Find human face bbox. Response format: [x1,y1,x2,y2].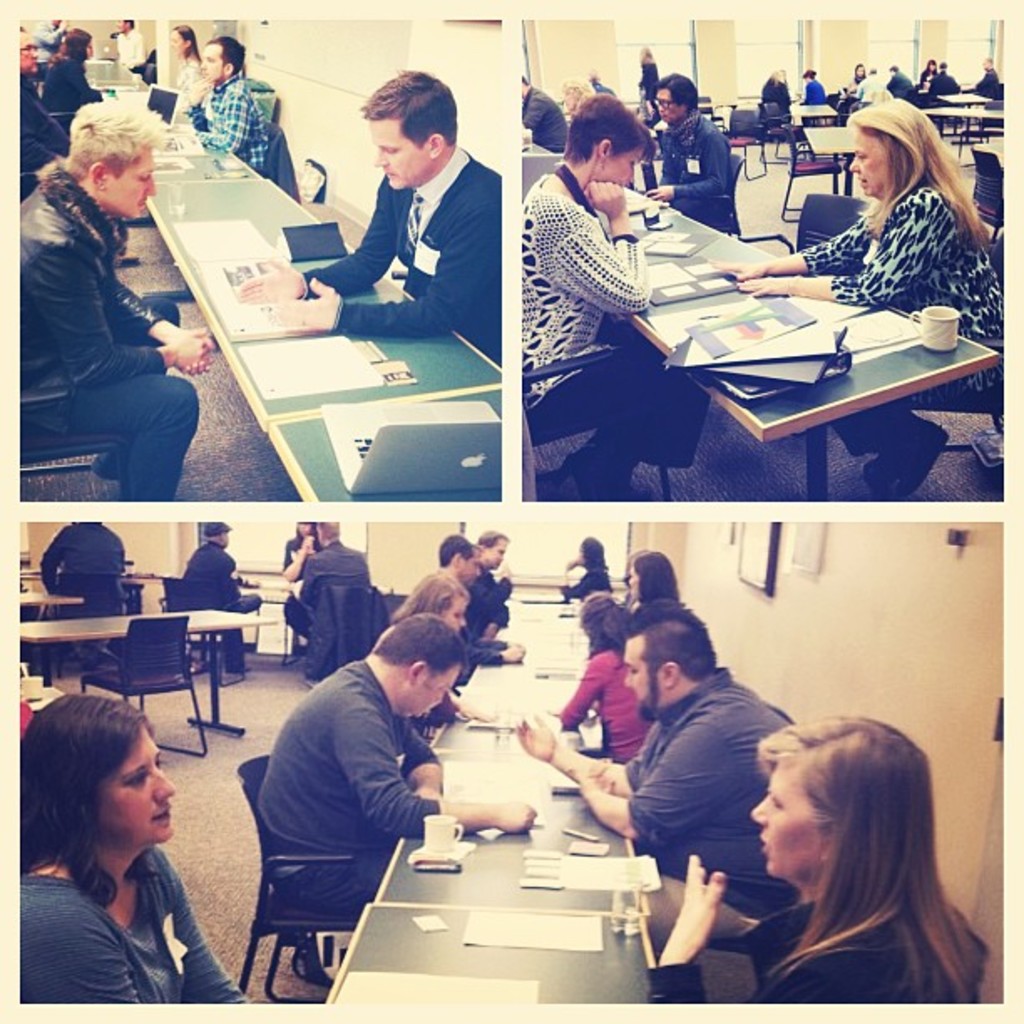
[756,760,827,878].
